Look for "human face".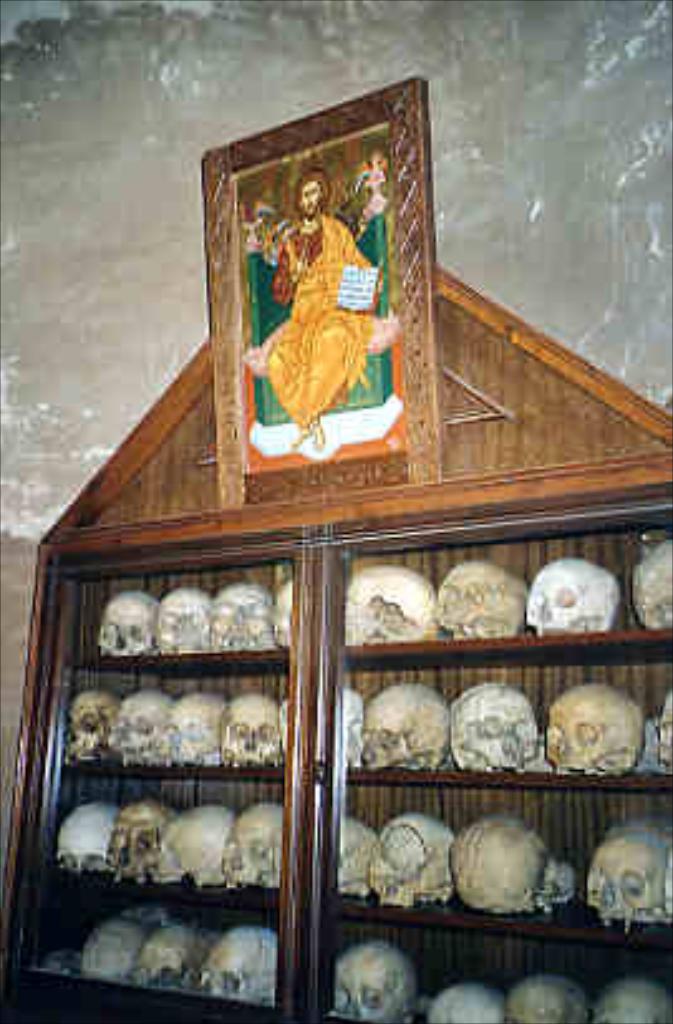
Found: 295 182 323 219.
